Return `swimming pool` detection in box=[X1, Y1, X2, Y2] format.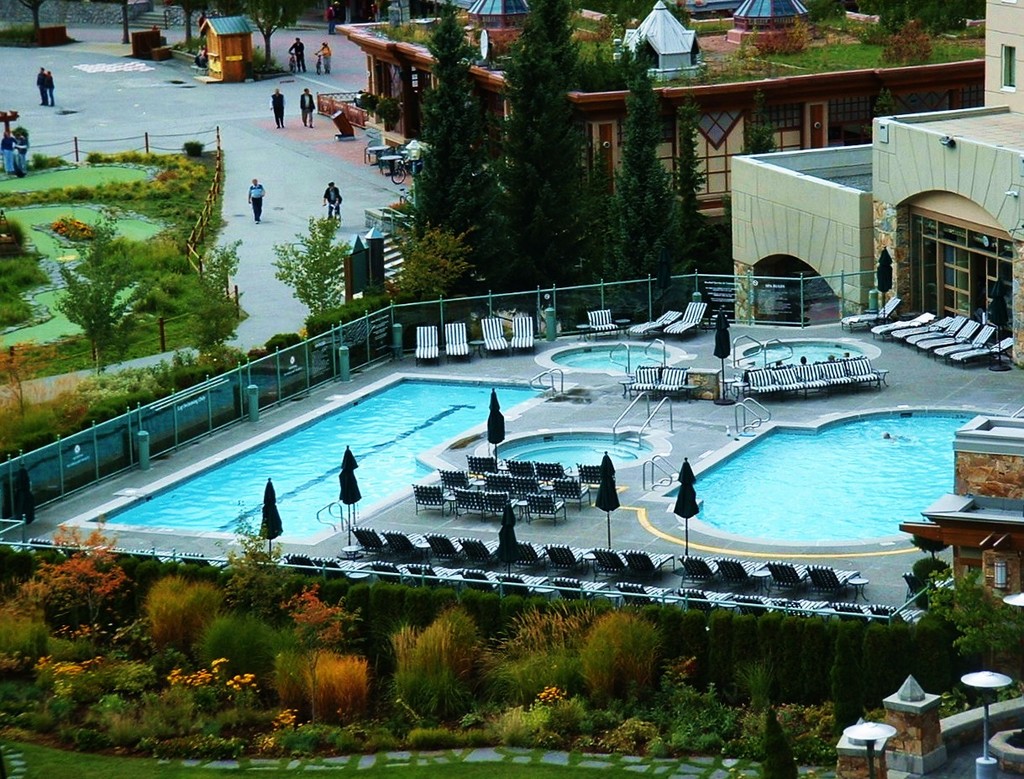
box=[474, 428, 670, 470].
